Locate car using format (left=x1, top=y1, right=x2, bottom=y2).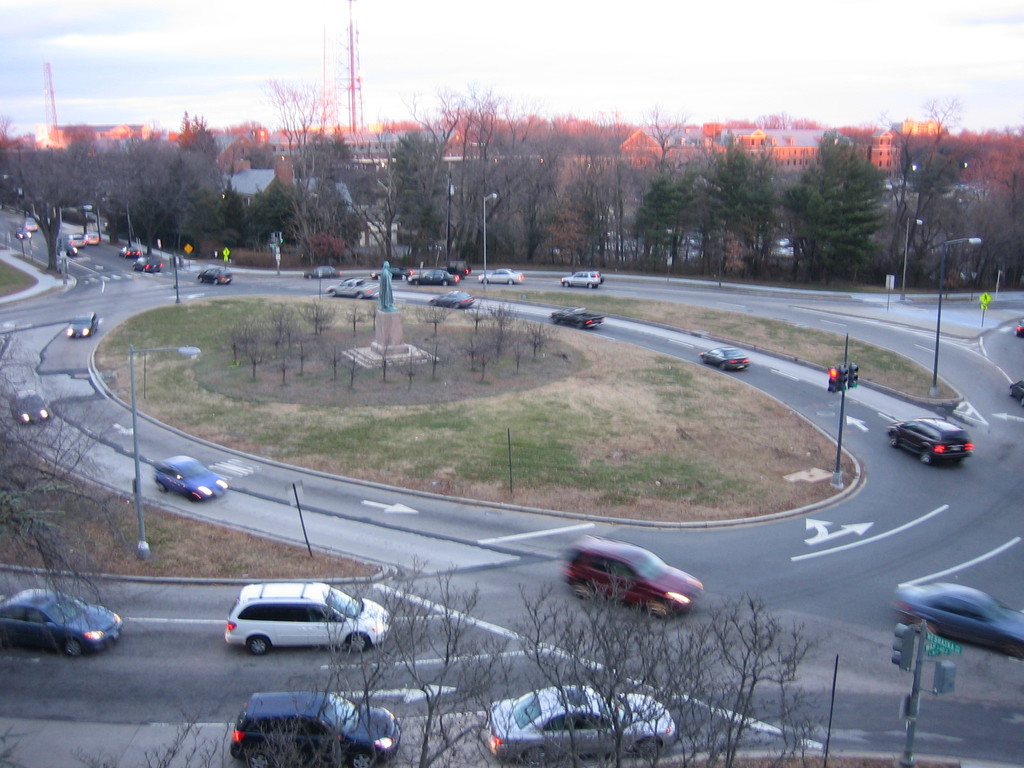
(left=132, top=256, right=165, bottom=277).
